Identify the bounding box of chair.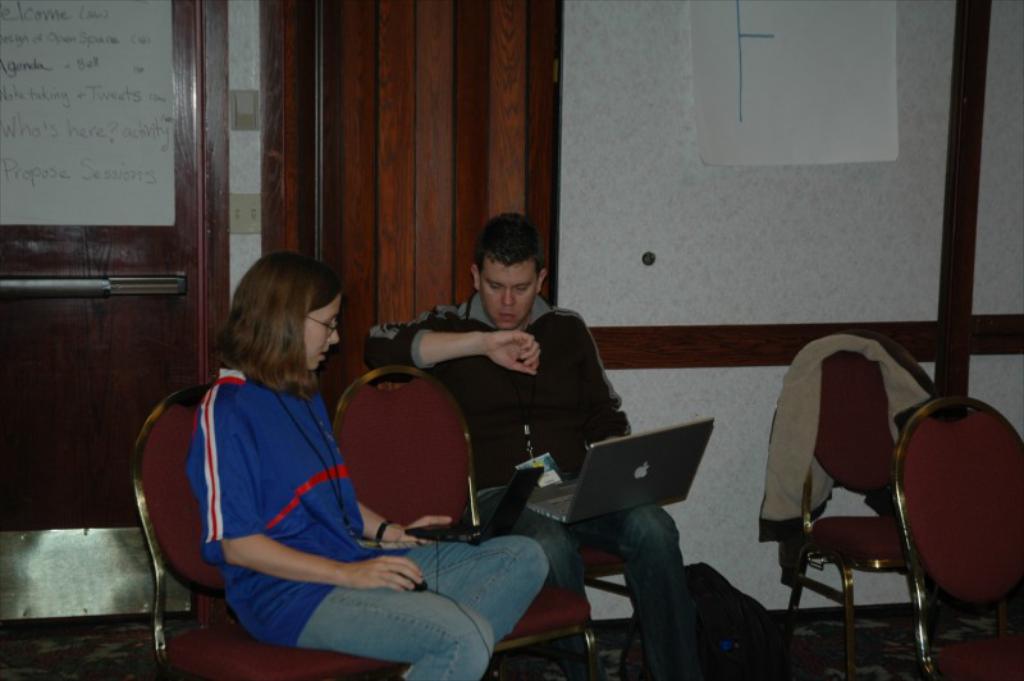
detection(324, 365, 603, 680).
